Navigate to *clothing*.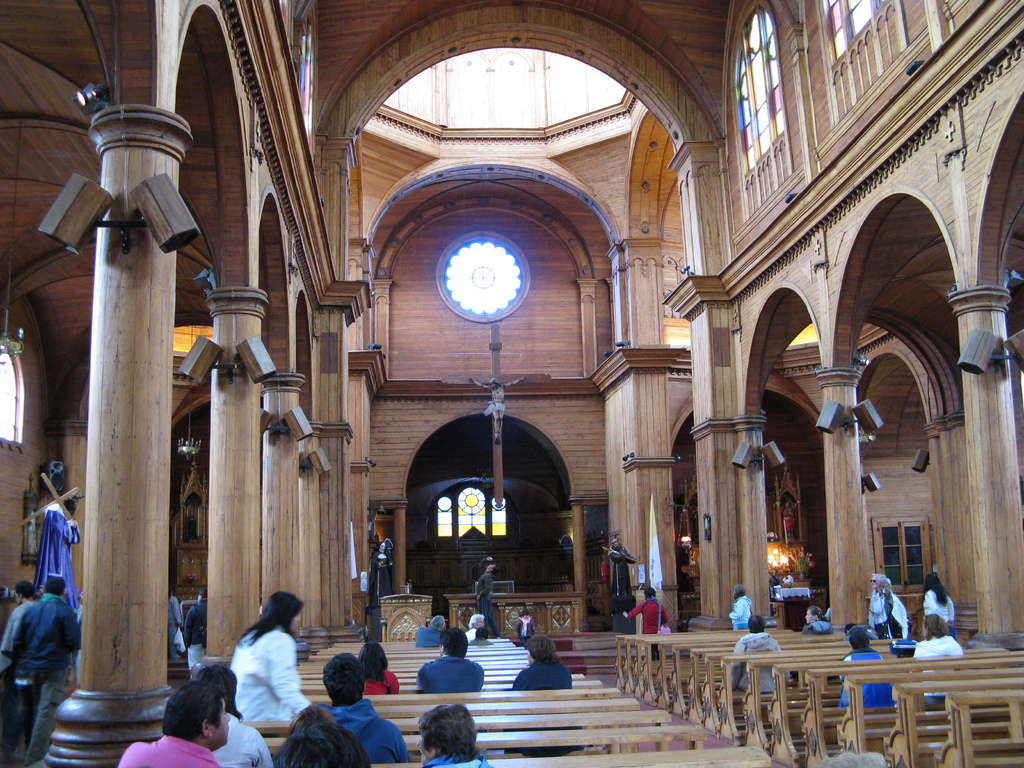
Navigation target: (515,660,568,688).
